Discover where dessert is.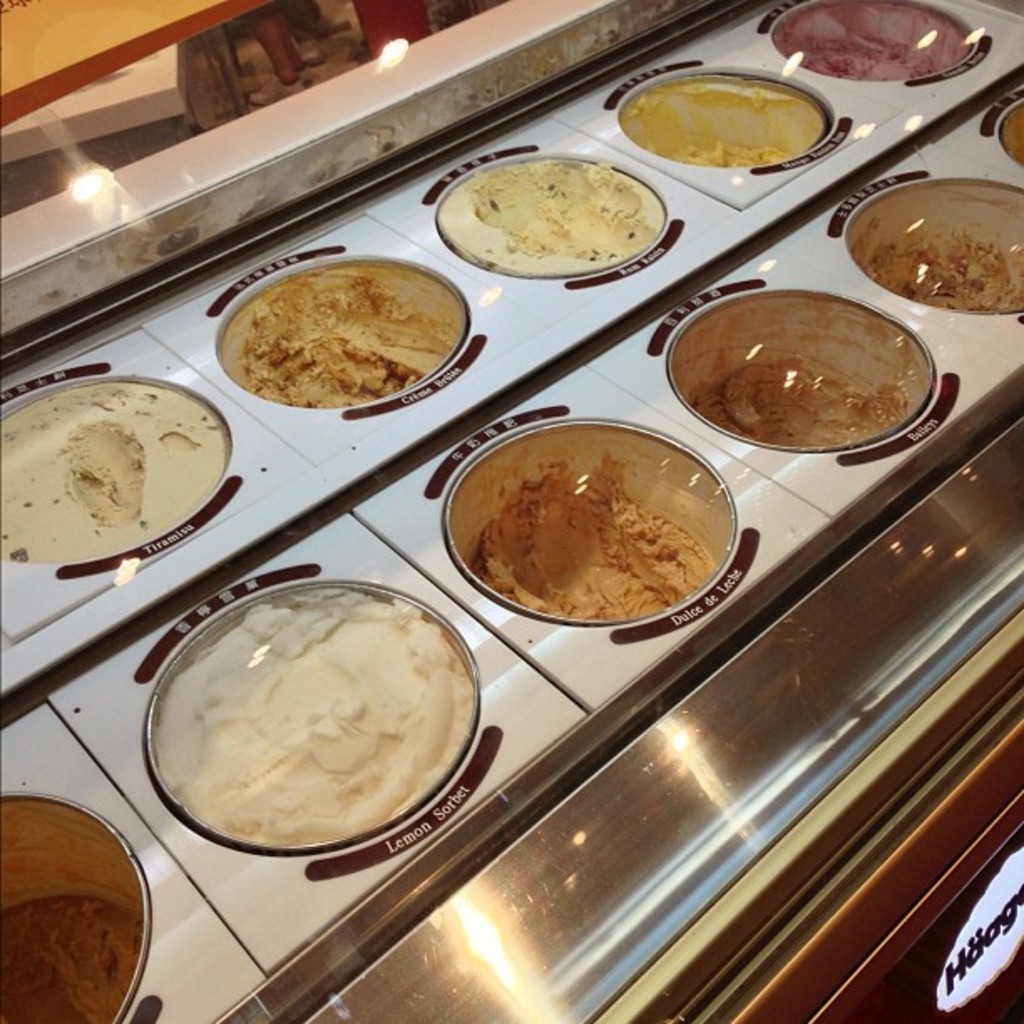
Discovered at <bbox>218, 268, 457, 402</bbox>.
